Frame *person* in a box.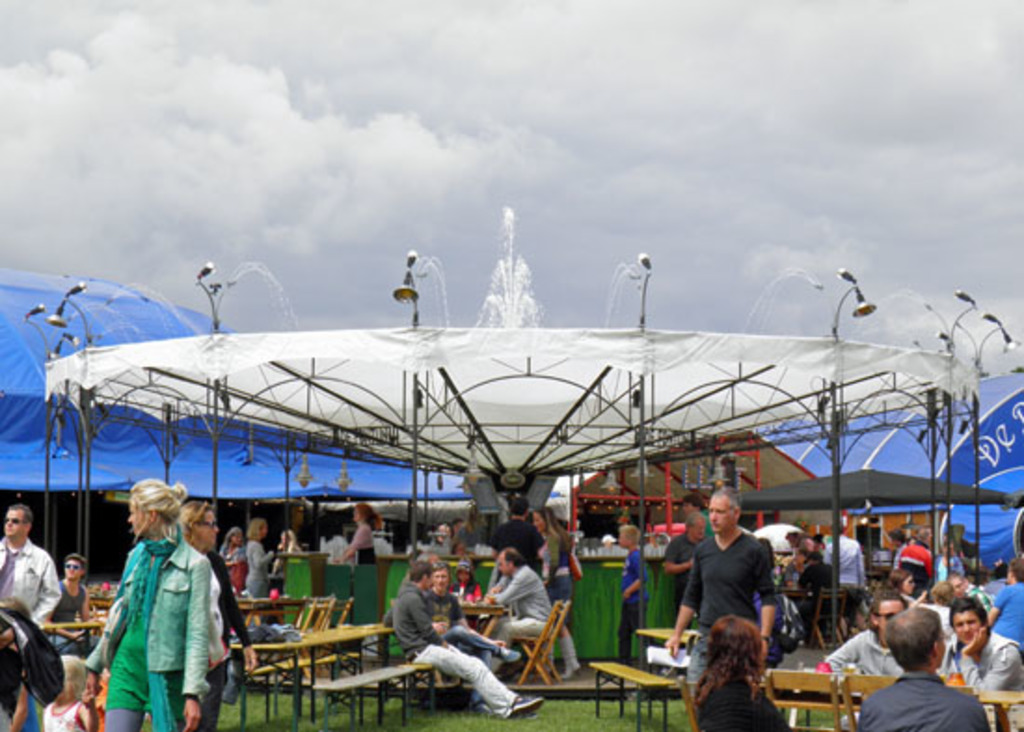
(821,592,910,725).
